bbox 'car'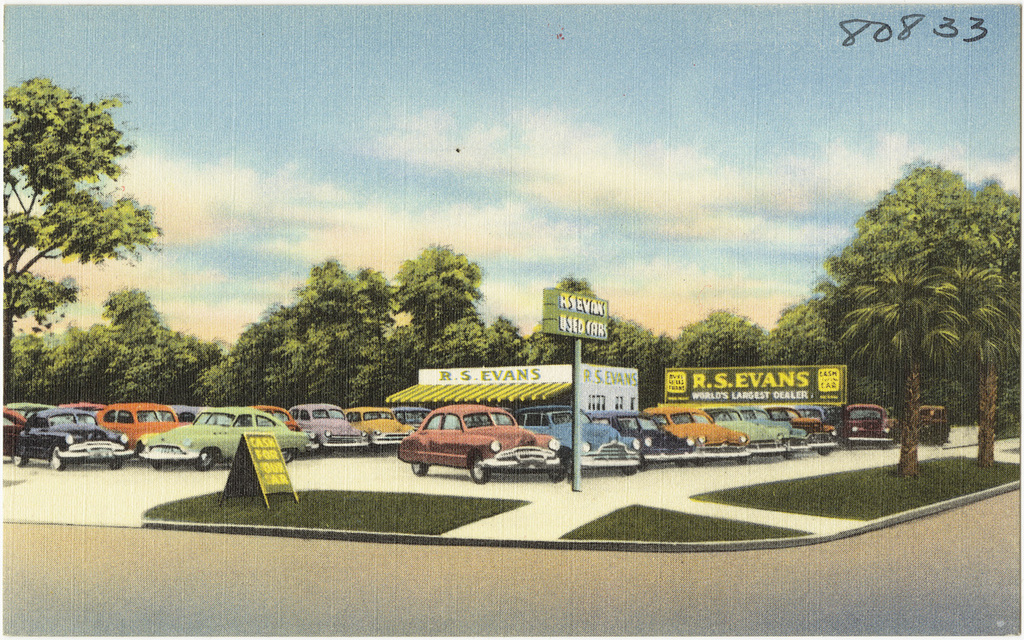
702 403 782 464
